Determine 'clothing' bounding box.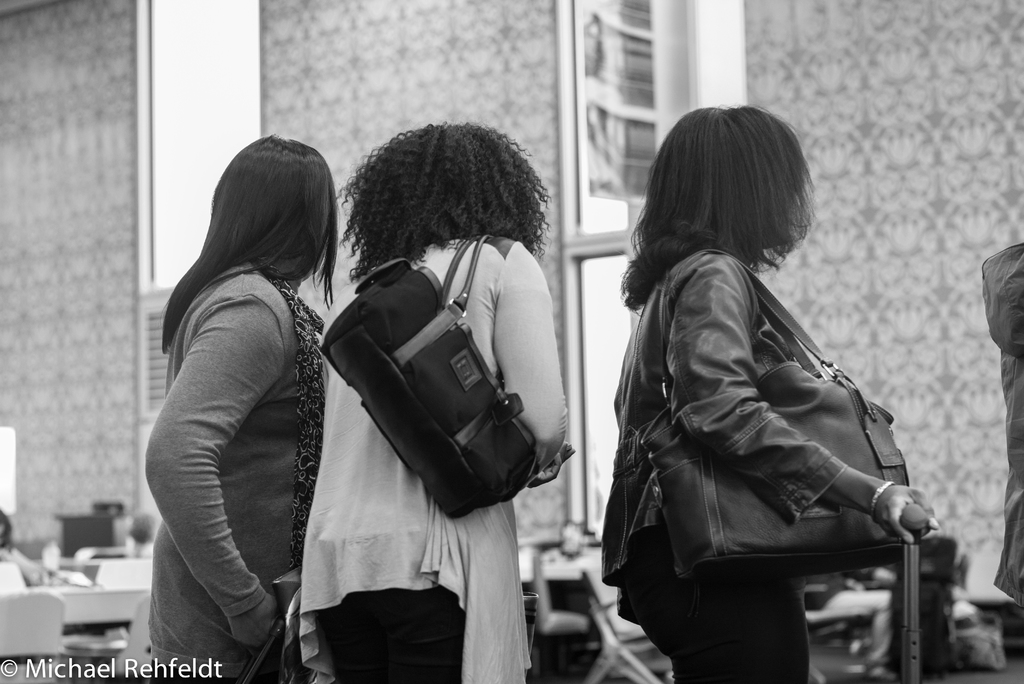
Determined: x1=141, y1=265, x2=328, y2=683.
